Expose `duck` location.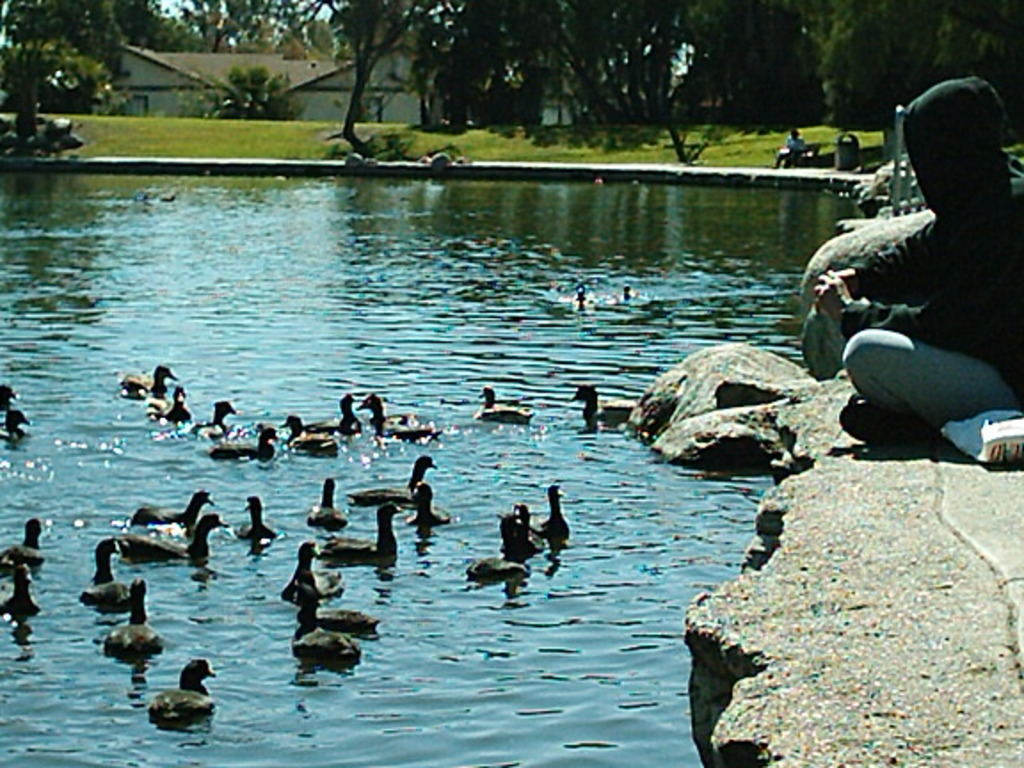
Exposed at x1=508 y1=498 x2=539 y2=544.
